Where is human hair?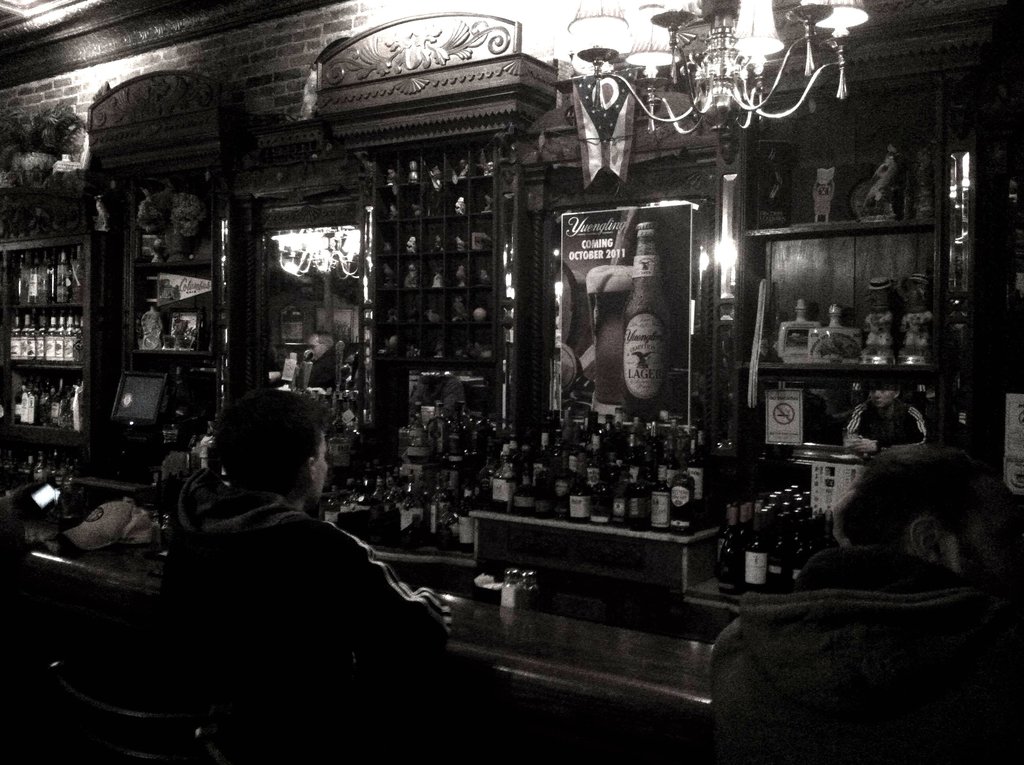
<box>212,386,332,501</box>.
